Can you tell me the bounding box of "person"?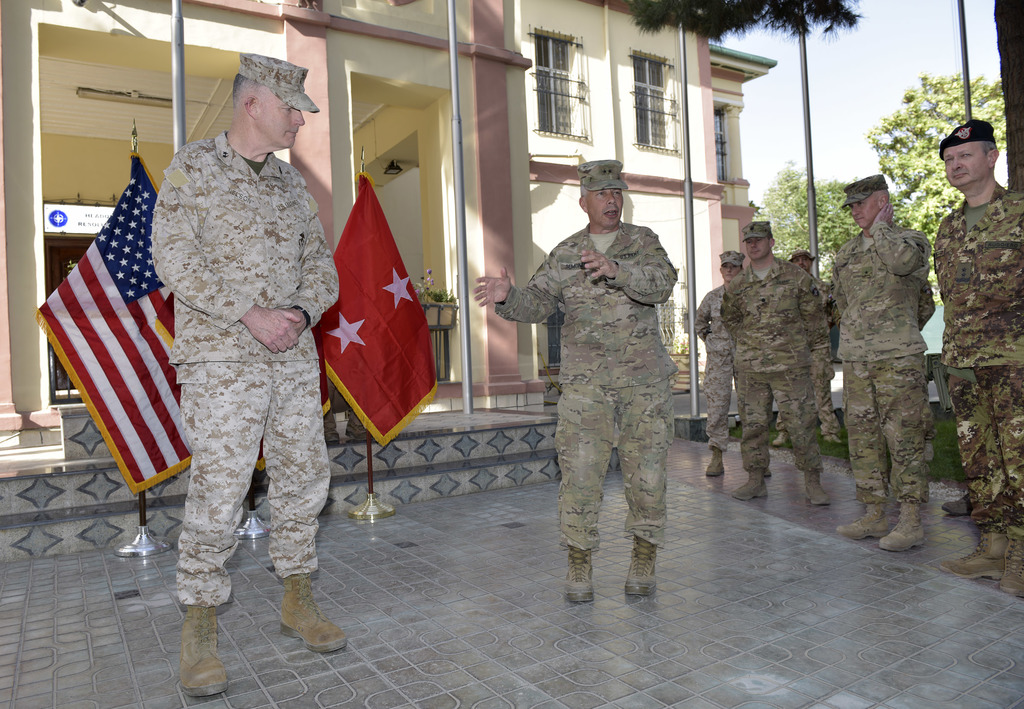
locate(829, 174, 931, 550).
